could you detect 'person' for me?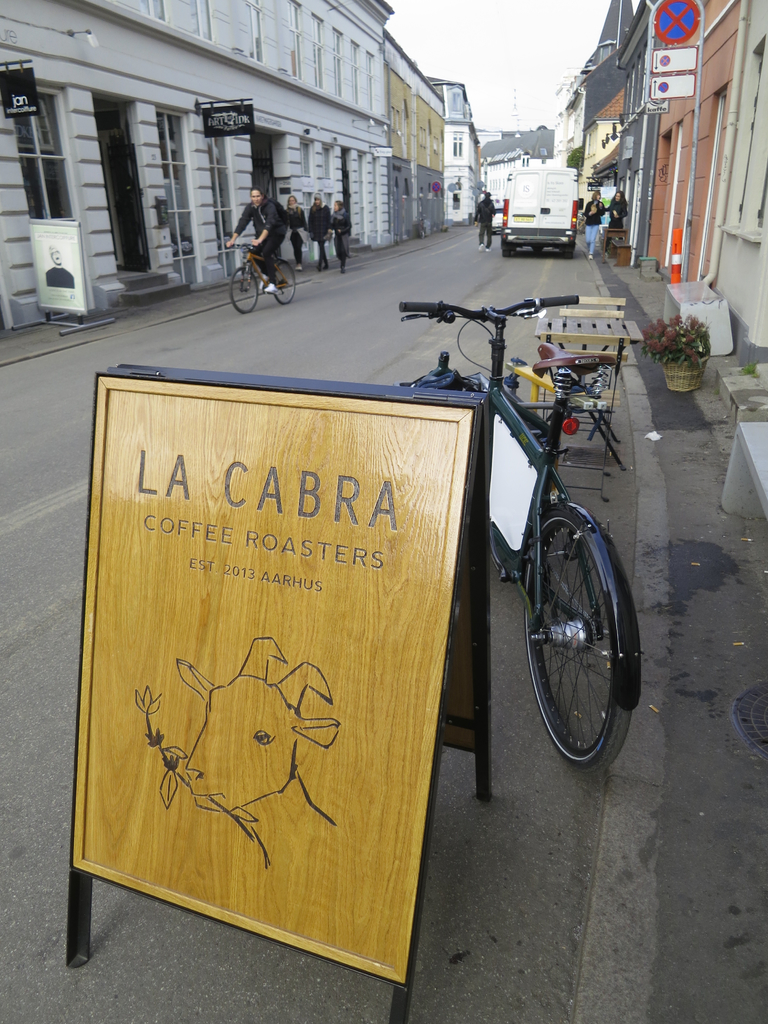
Detection result: 230, 173, 296, 310.
